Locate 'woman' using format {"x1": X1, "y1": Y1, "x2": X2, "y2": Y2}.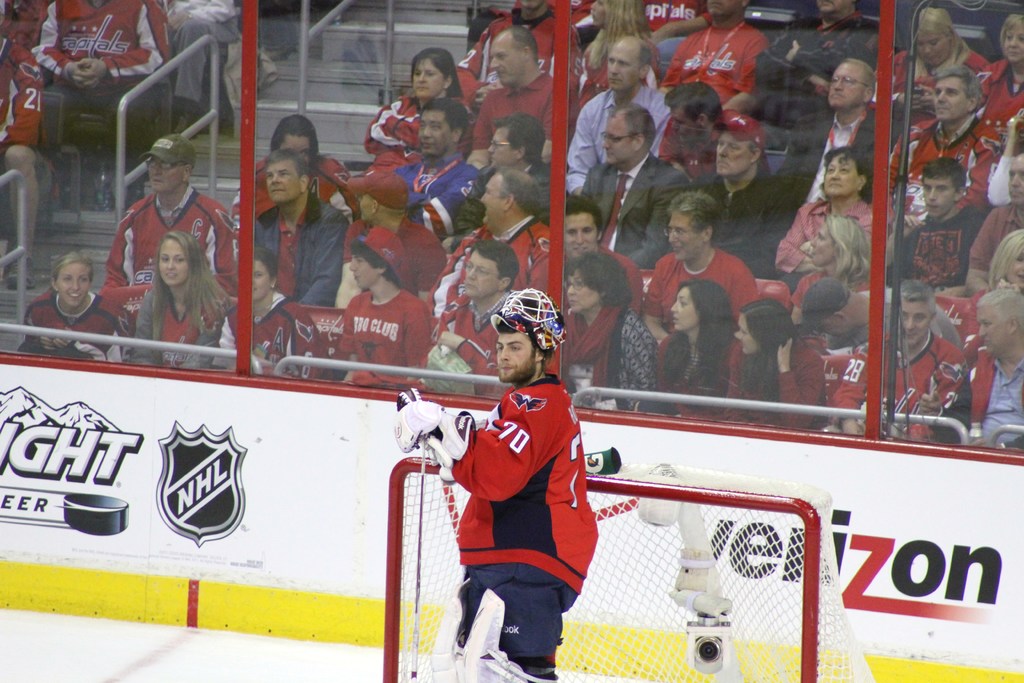
{"x1": 360, "y1": 48, "x2": 478, "y2": 169}.
